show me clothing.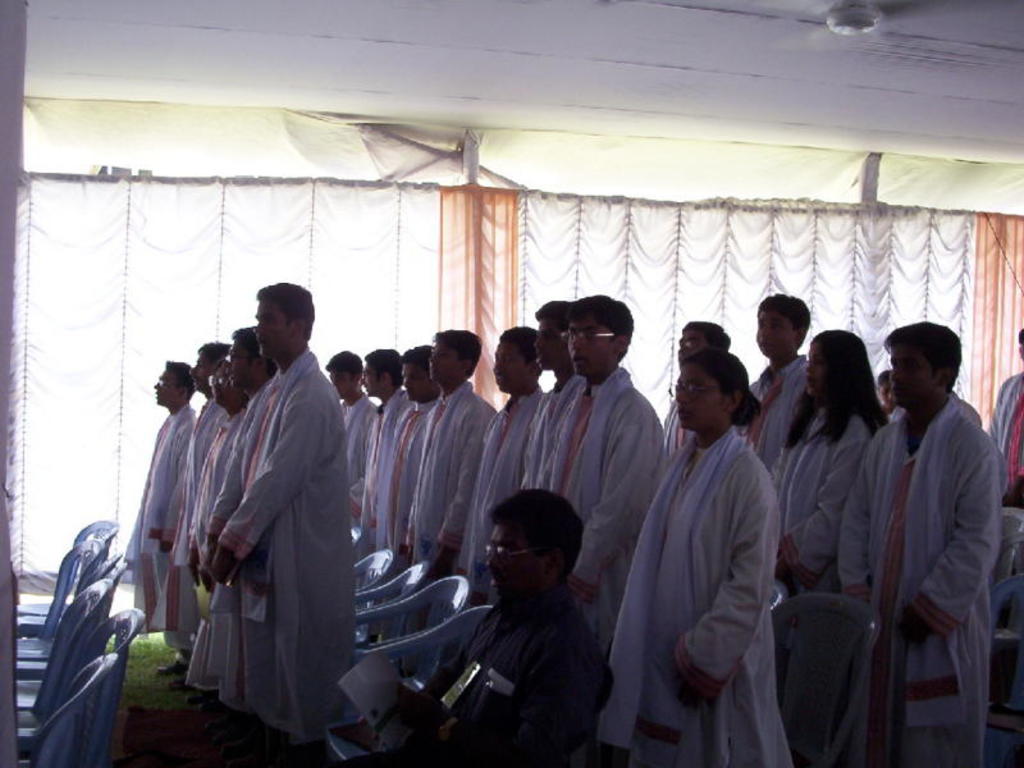
clothing is here: crop(511, 372, 576, 500).
